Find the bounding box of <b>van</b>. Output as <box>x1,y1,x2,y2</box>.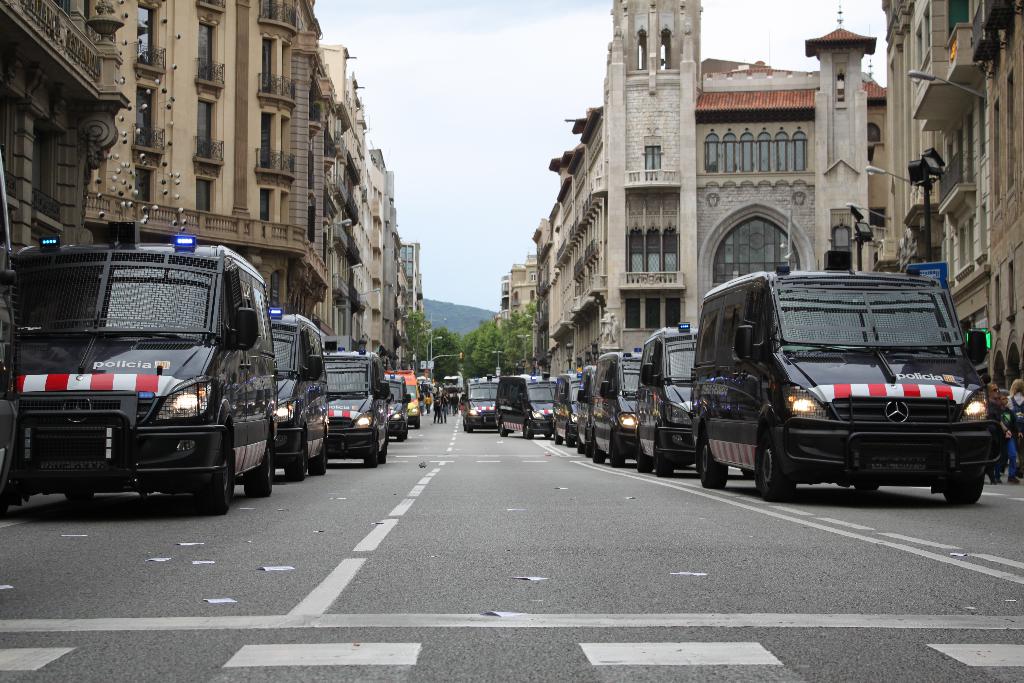
<box>387,369,412,440</box>.
